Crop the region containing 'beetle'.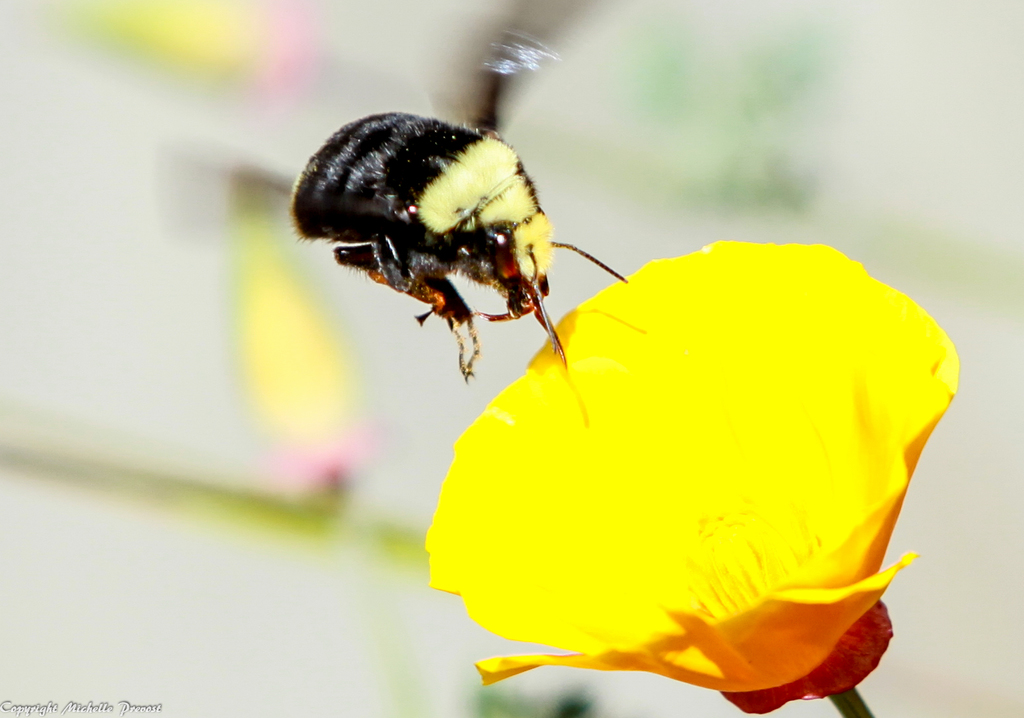
Crop region: (left=266, top=96, right=642, bottom=382).
